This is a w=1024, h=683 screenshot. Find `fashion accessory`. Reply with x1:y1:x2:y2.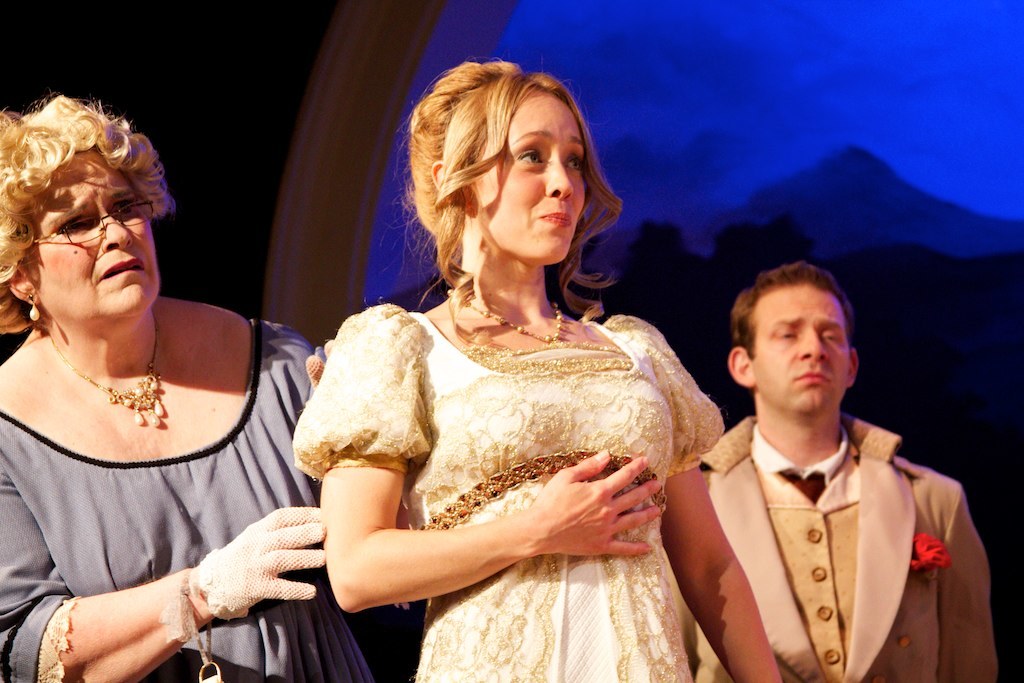
784:472:822:502.
